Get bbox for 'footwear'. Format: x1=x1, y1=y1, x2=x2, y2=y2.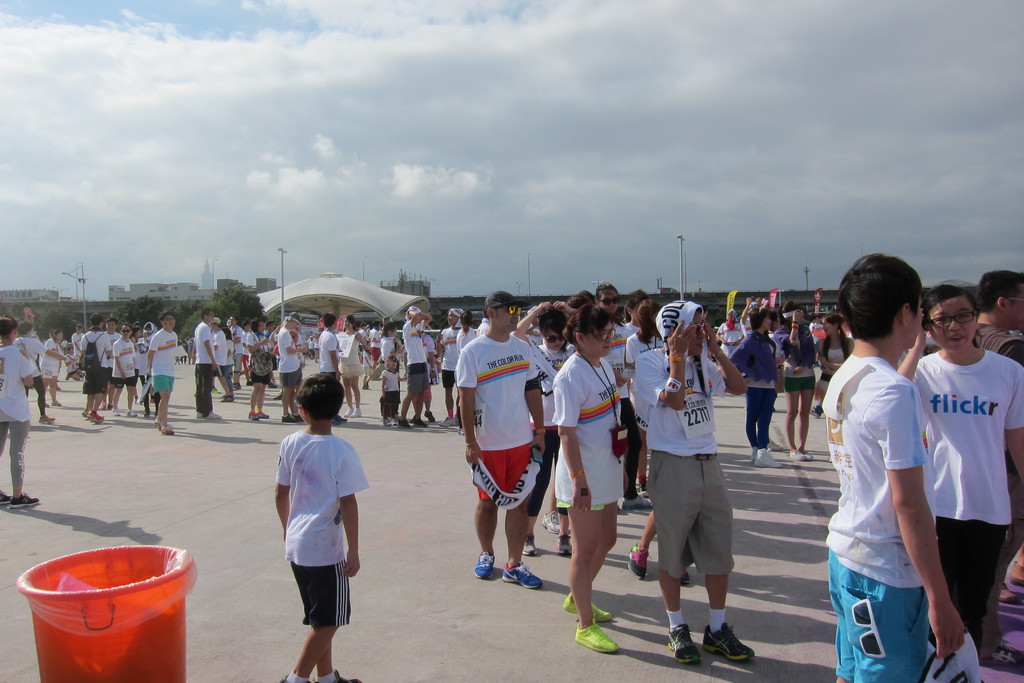
x1=542, y1=509, x2=571, y2=534.
